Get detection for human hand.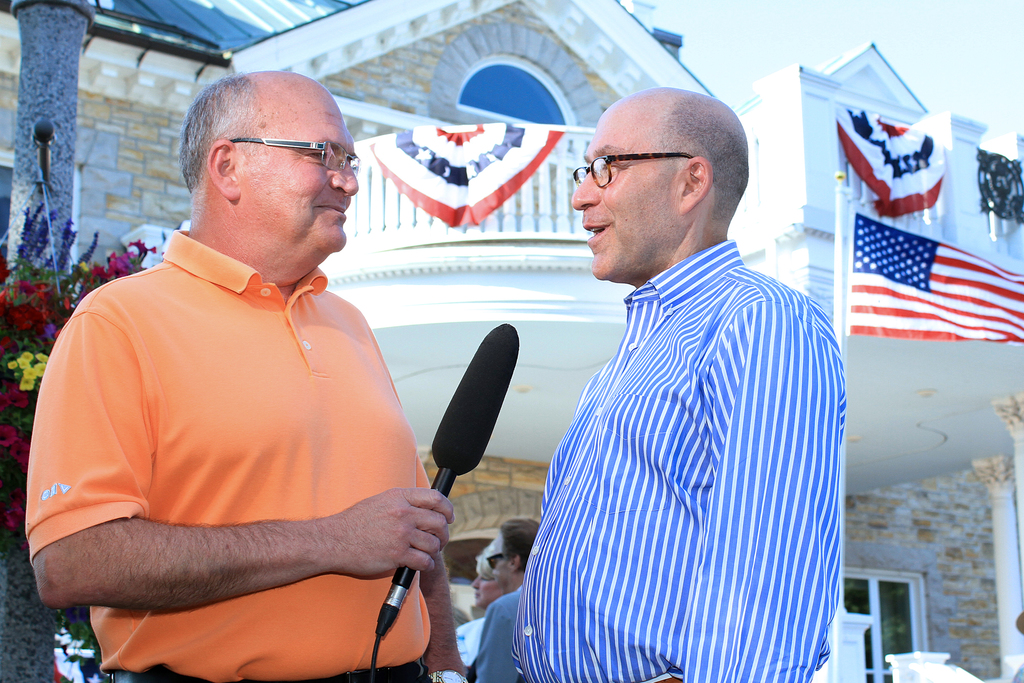
Detection: crop(307, 491, 457, 597).
